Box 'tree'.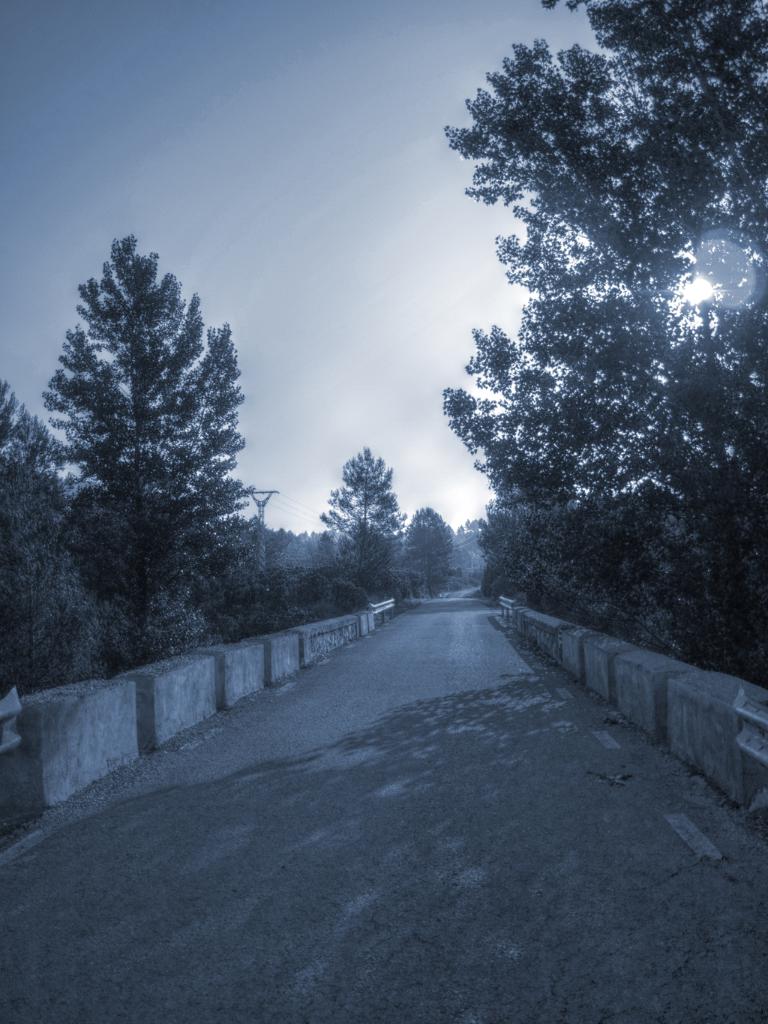
left=0, top=469, right=106, bottom=701.
